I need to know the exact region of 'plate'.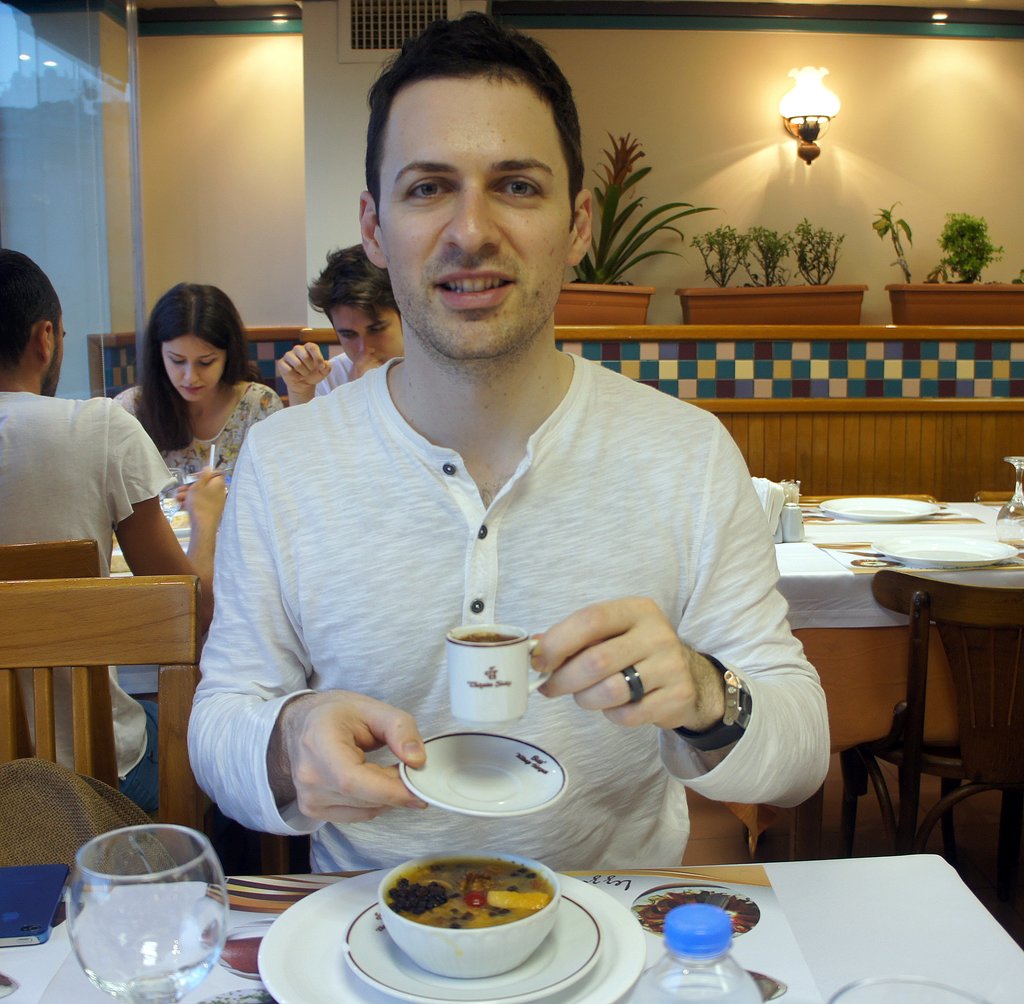
Region: box(339, 890, 610, 1003).
